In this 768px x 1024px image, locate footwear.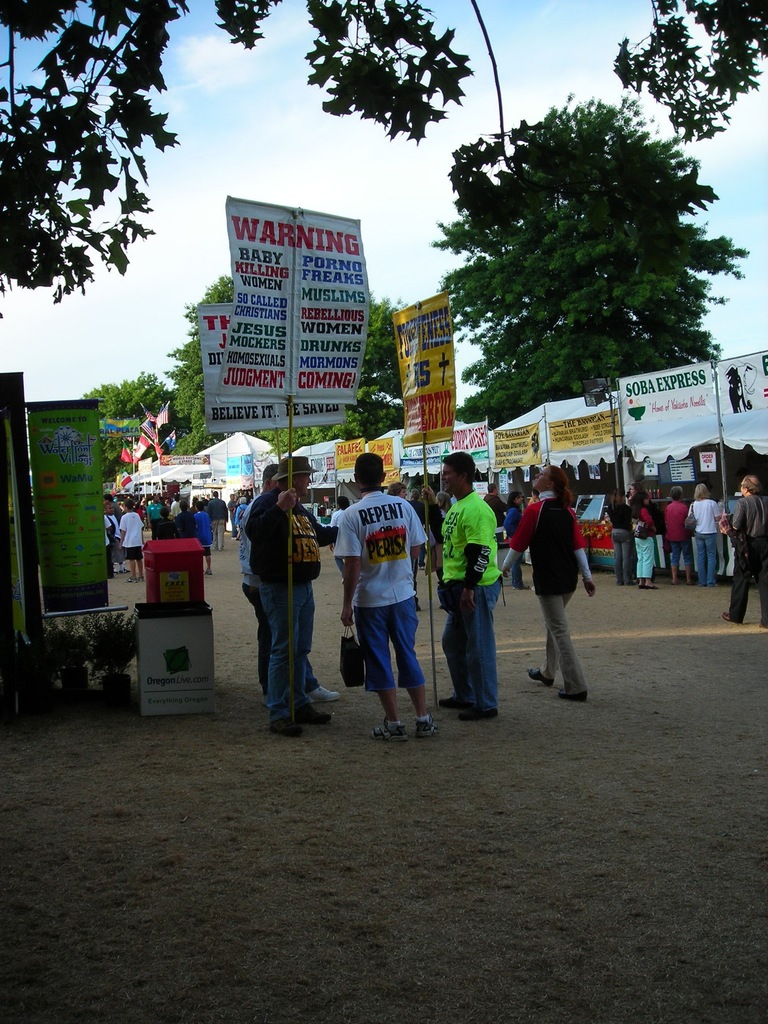
Bounding box: (x1=203, y1=570, x2=210, y2=578).
